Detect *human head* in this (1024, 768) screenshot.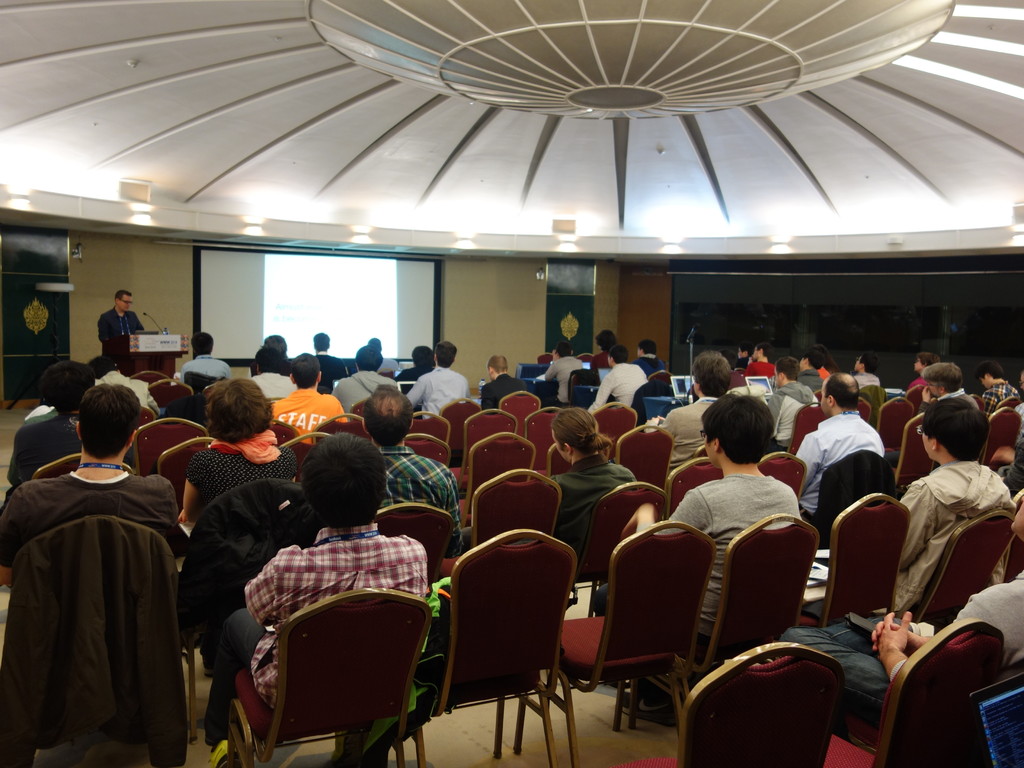
Detection: x1=856, y1=351, x2=882, y2=371.
